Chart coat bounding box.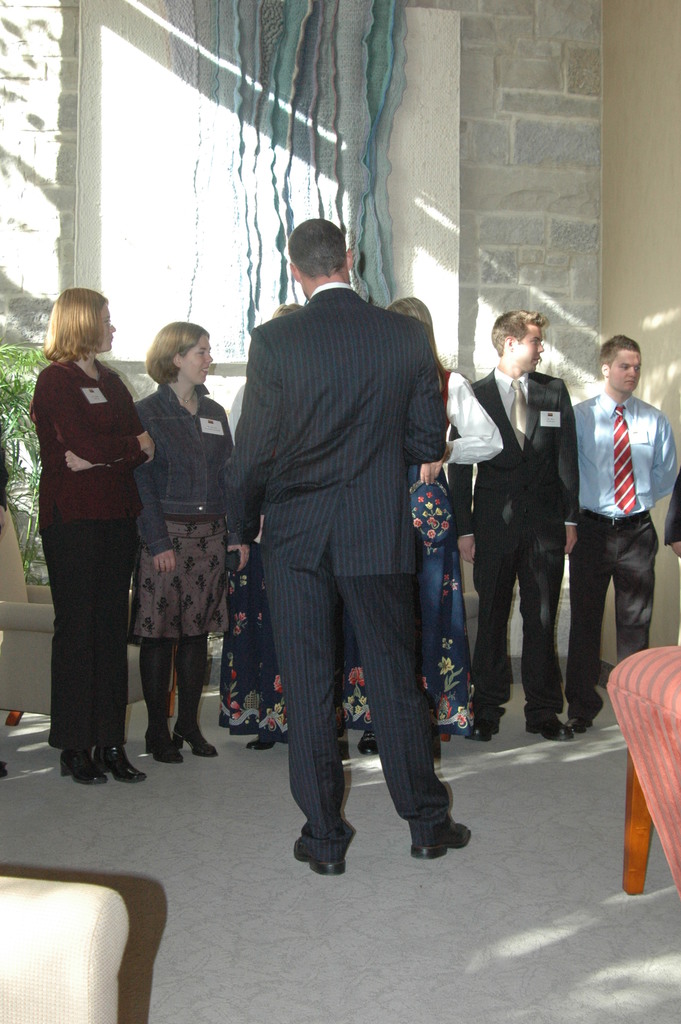
Charted: box=[222, 290, 447, 584].
